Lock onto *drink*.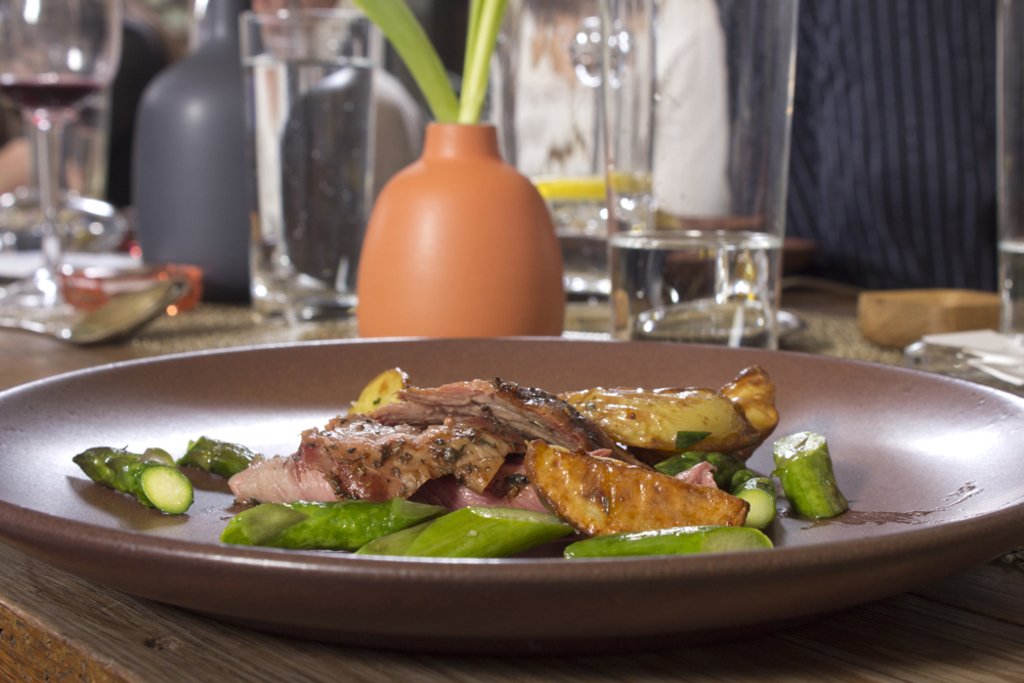
Locked: box=[240, 59, 382, 312].
